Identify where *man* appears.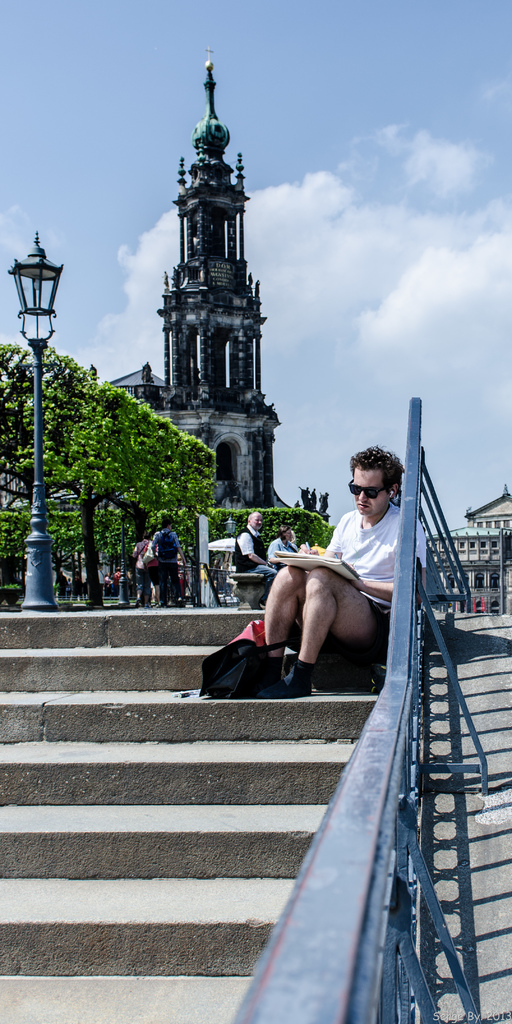
Appears at bbox=[53, 568, 70, 604].
